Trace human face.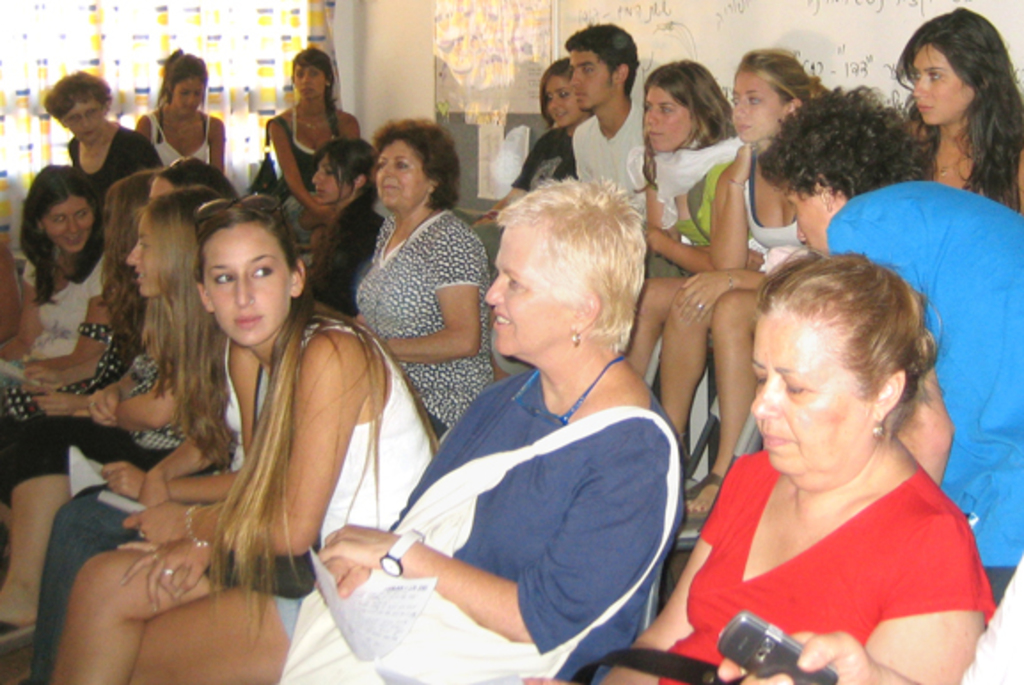
Traced to rect(644, 89, 692, 151).
